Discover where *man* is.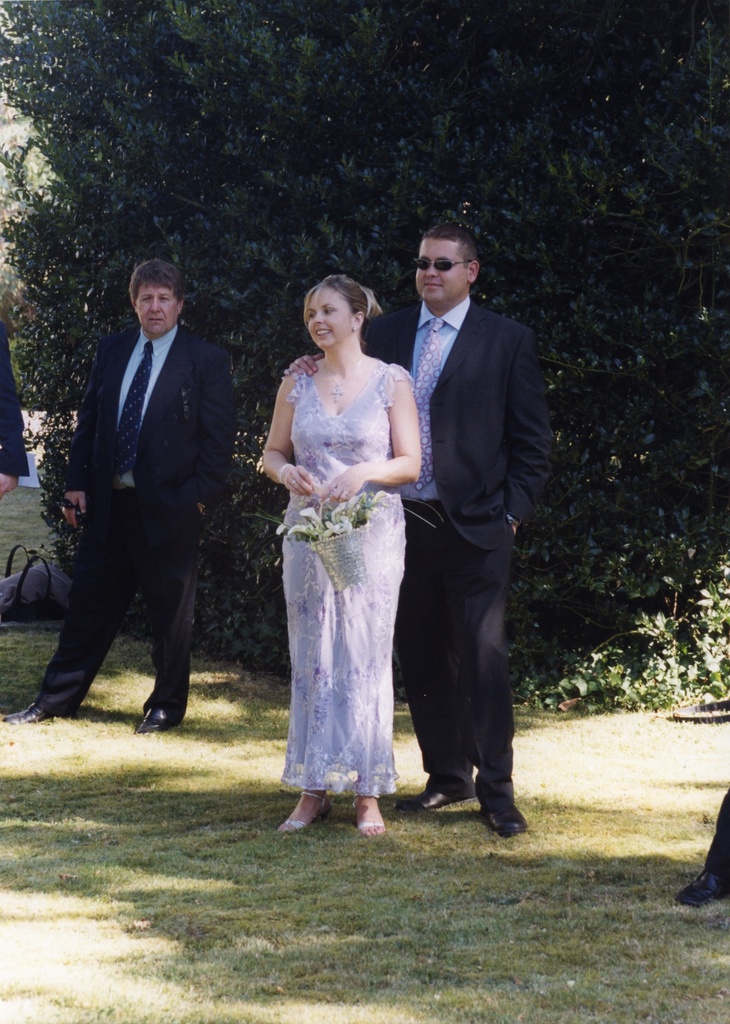
Discovered at <box>0,251,237,733</box>.
